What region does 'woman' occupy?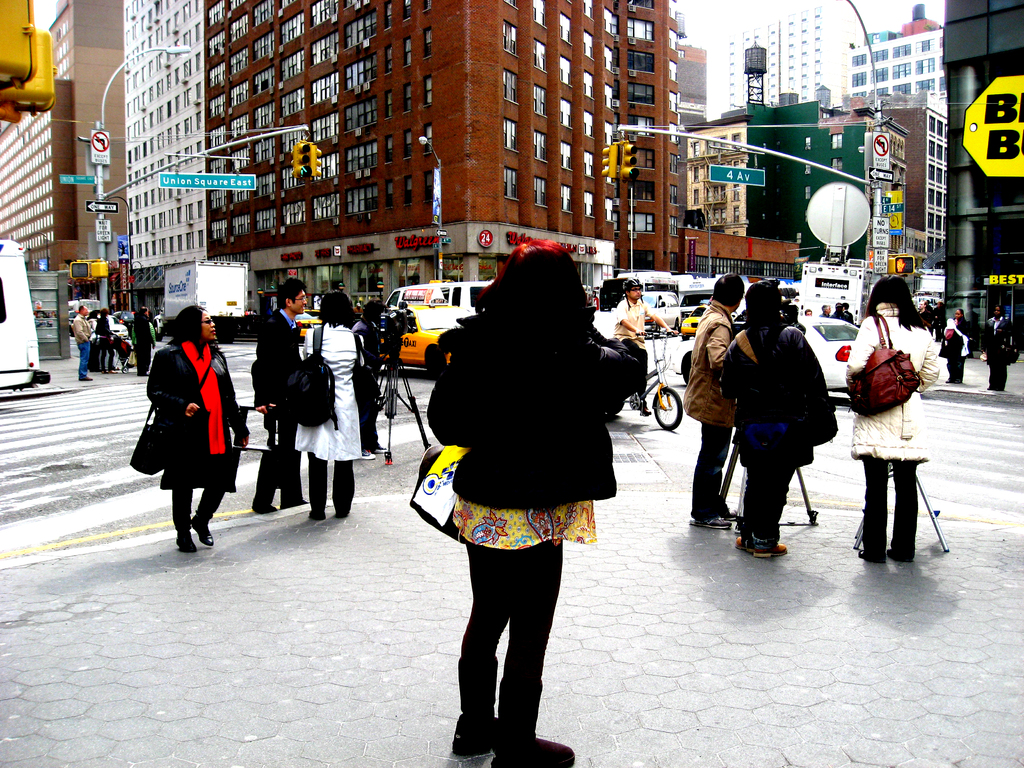
95:307:113:377.
